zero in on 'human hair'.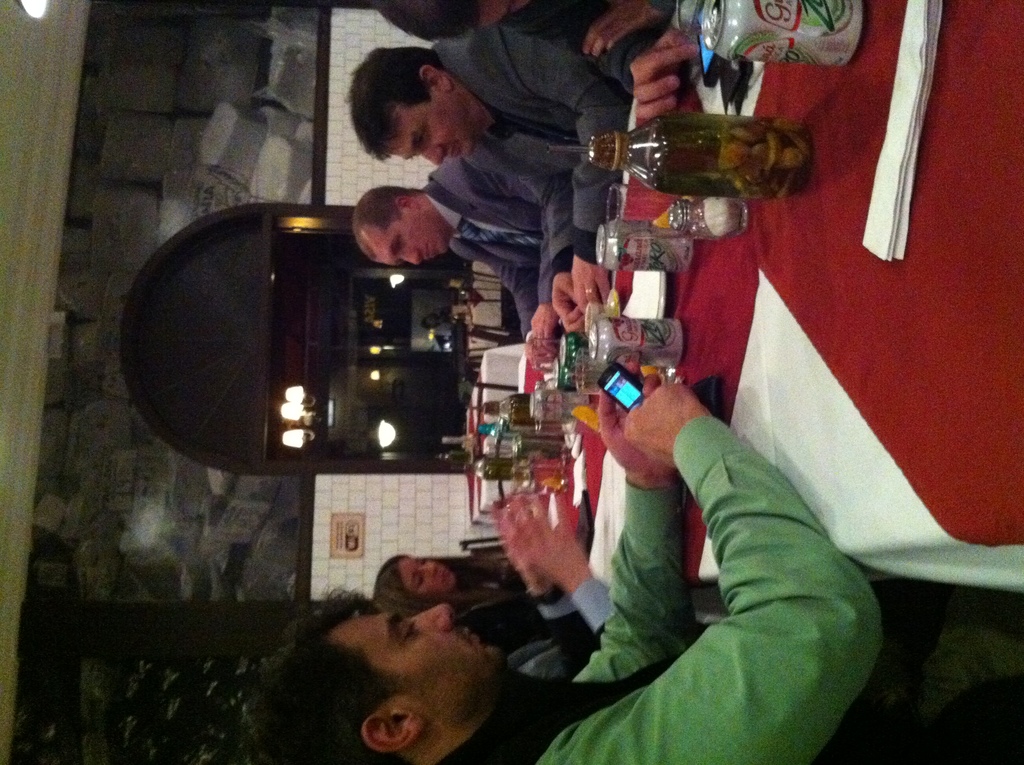
Zeroed in: l=372, t=0, r=477, b=42.
